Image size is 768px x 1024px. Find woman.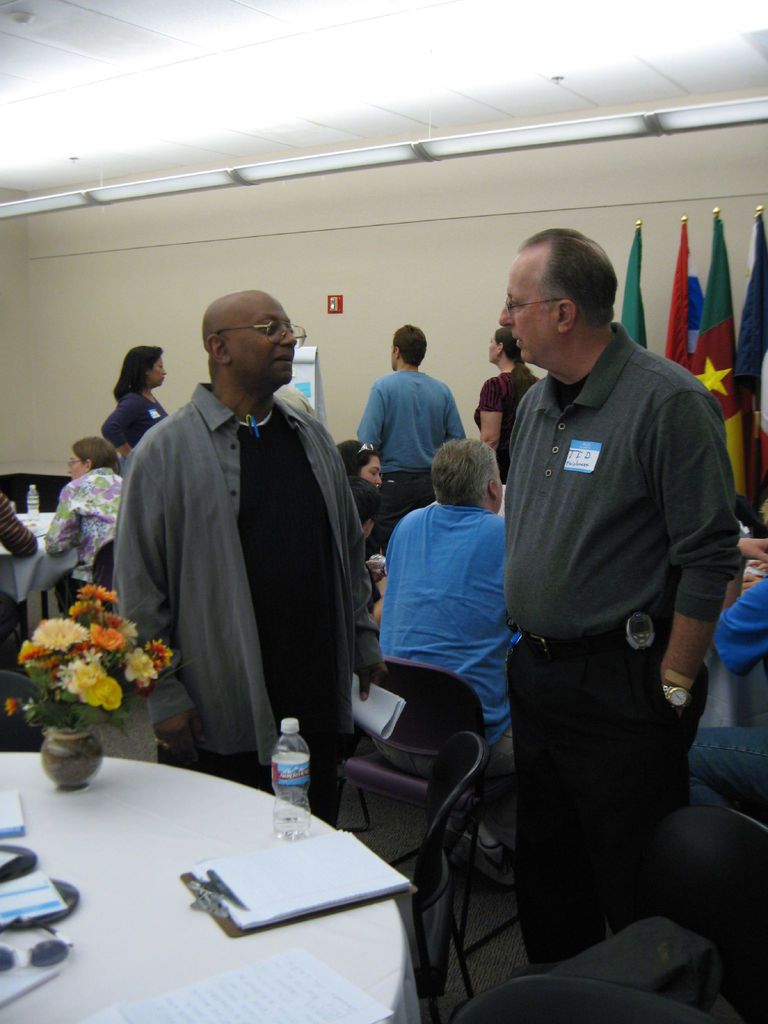
464:328:544:490.
